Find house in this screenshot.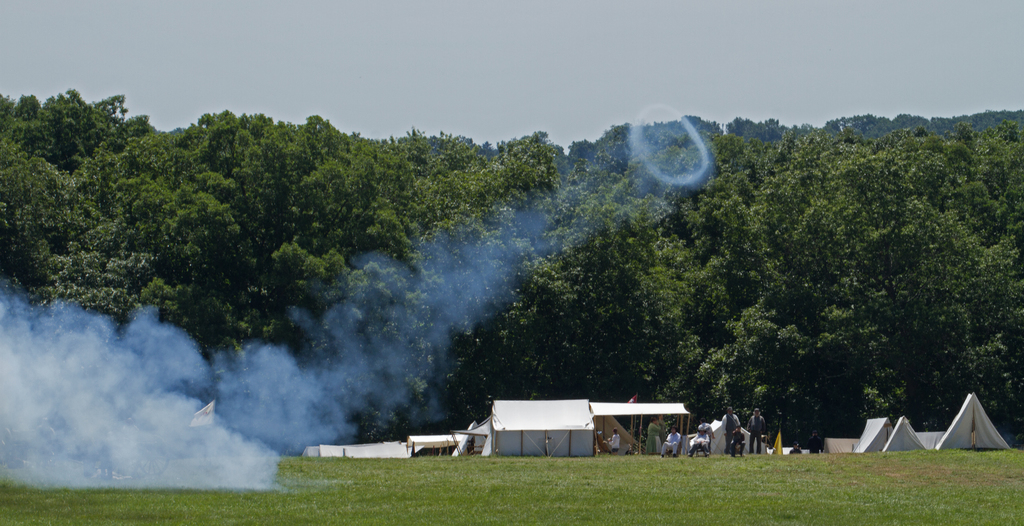
The bounding box for house is bbox=[937, 389, 1014, 452].
